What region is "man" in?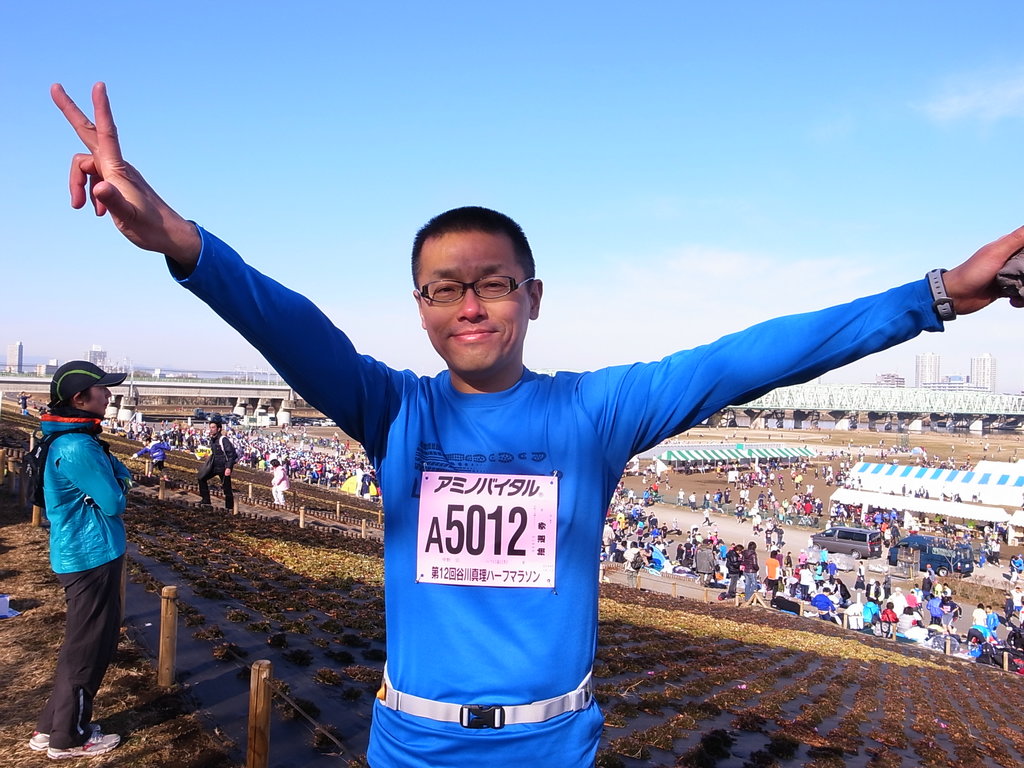
192 418 238 507.
